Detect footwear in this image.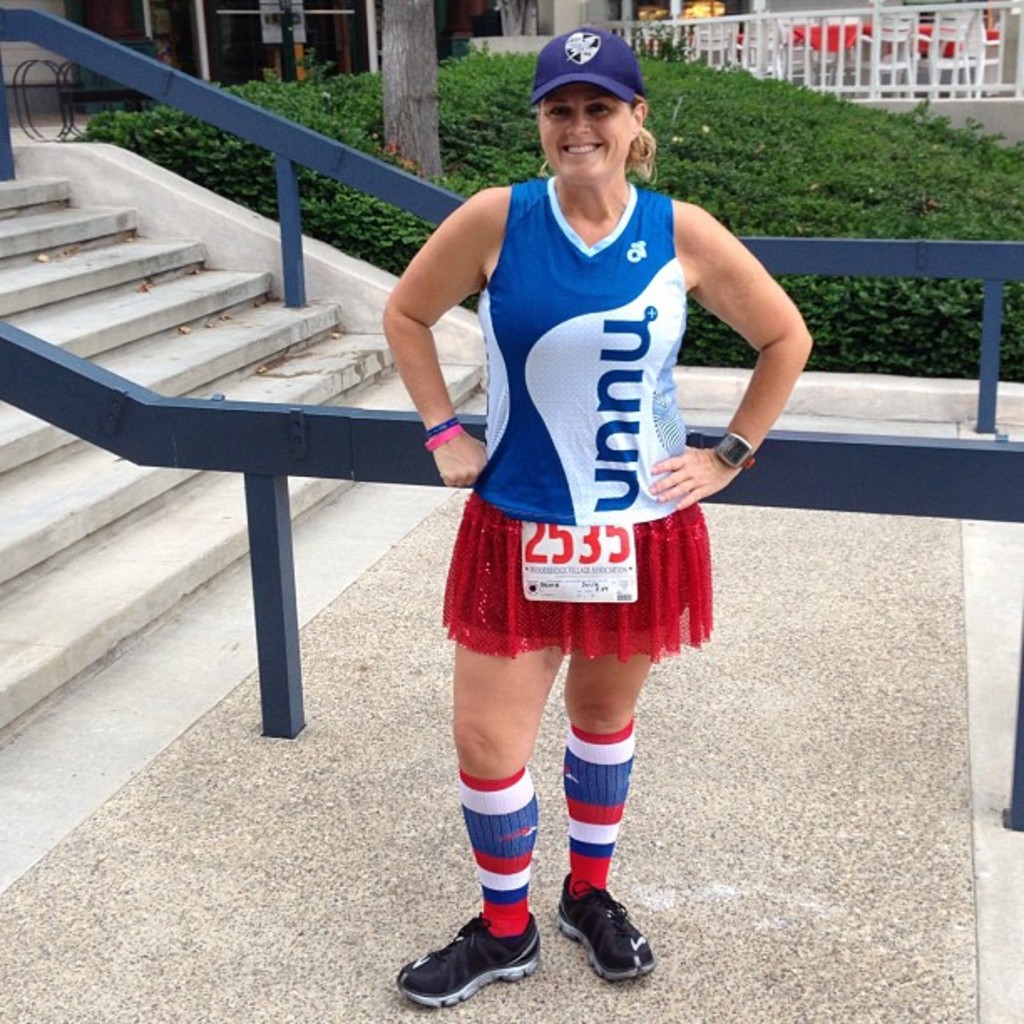
Detection: crop(392, 909, 545, 1014).
